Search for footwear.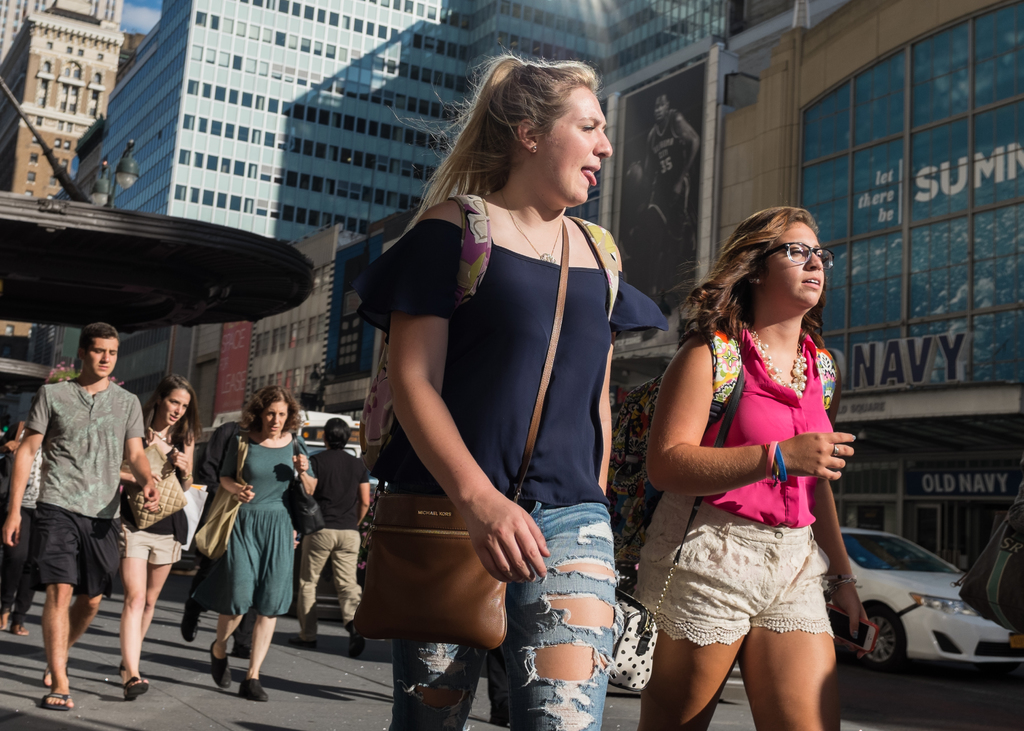
Found at region(239, 671, 268, 700).
